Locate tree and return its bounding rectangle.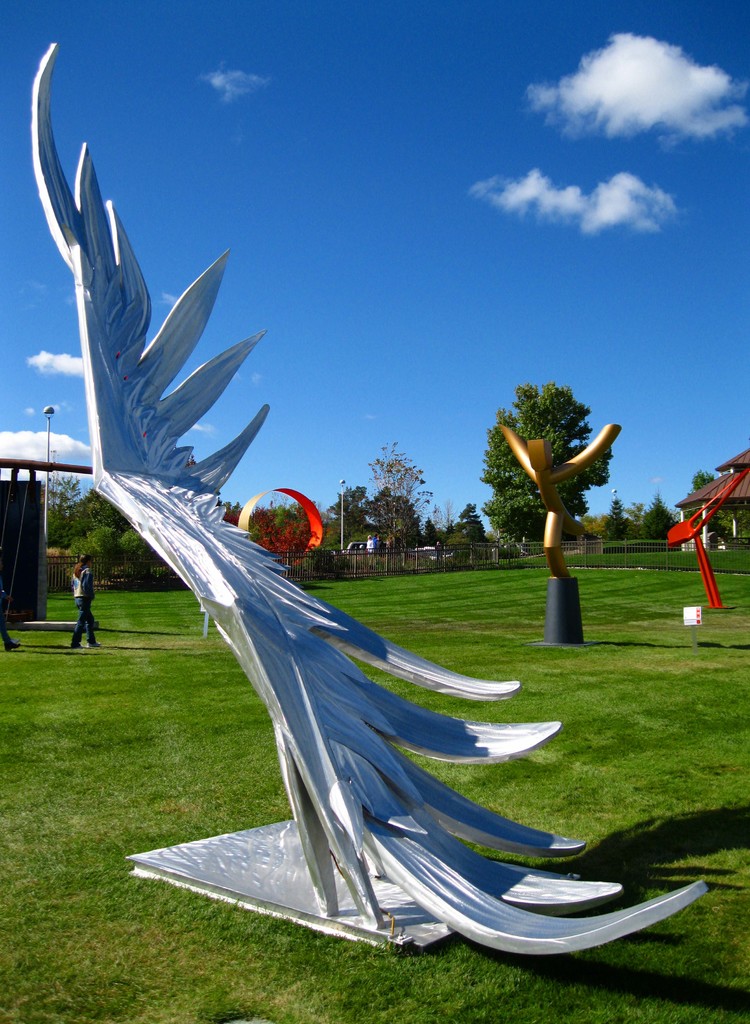
480,381,617,560.
